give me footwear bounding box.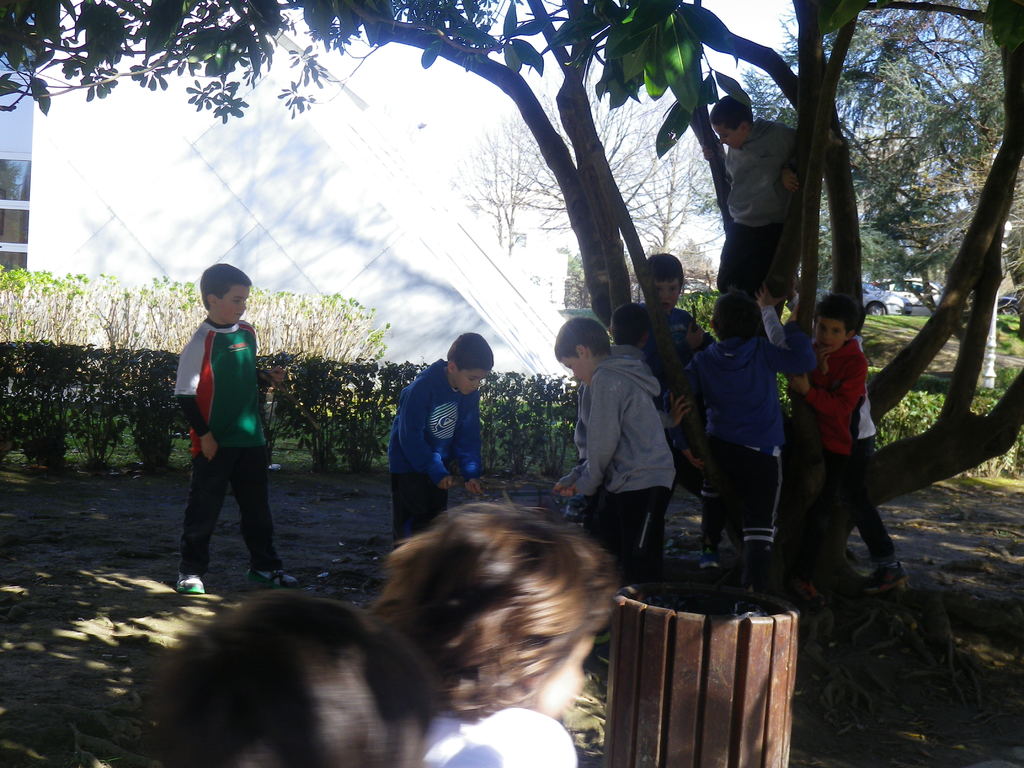
(x1=179, y1=570, x2=207, y2=598).
